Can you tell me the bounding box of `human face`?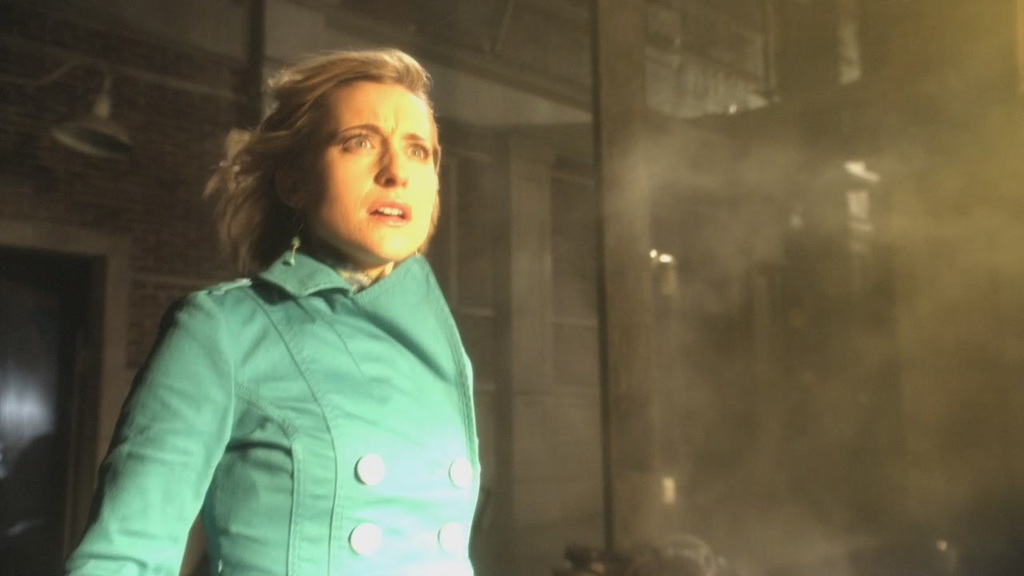
<region>309, 83, 444, 262</region>.
